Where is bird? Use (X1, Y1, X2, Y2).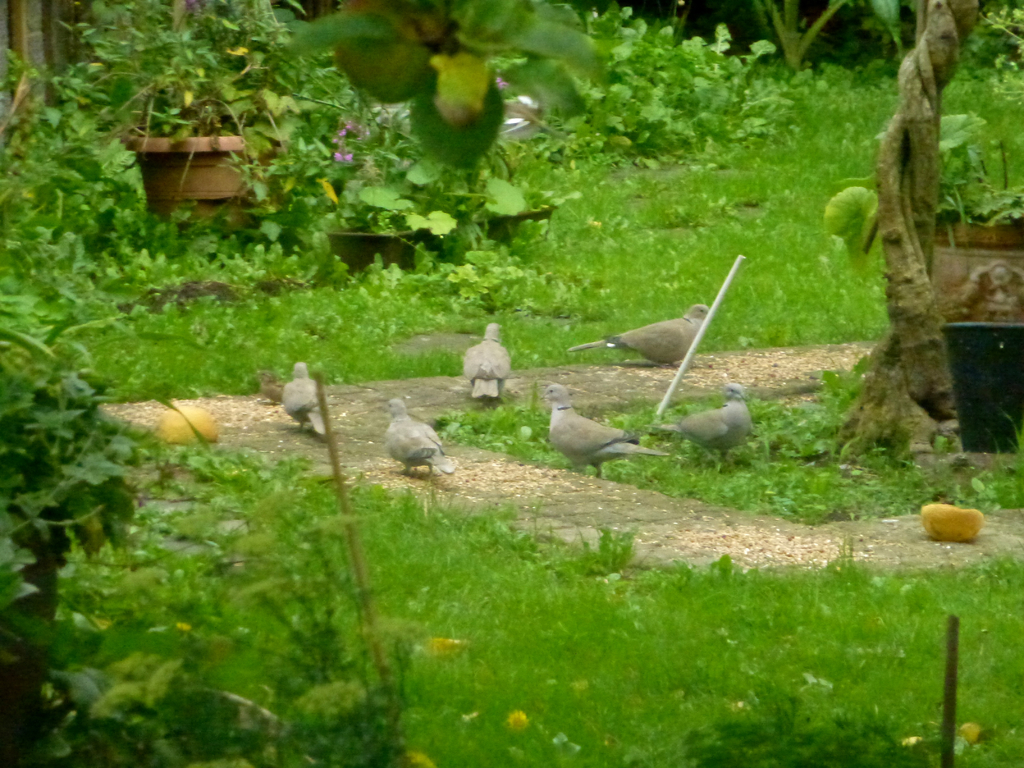
(461, 317, 510, 404).
